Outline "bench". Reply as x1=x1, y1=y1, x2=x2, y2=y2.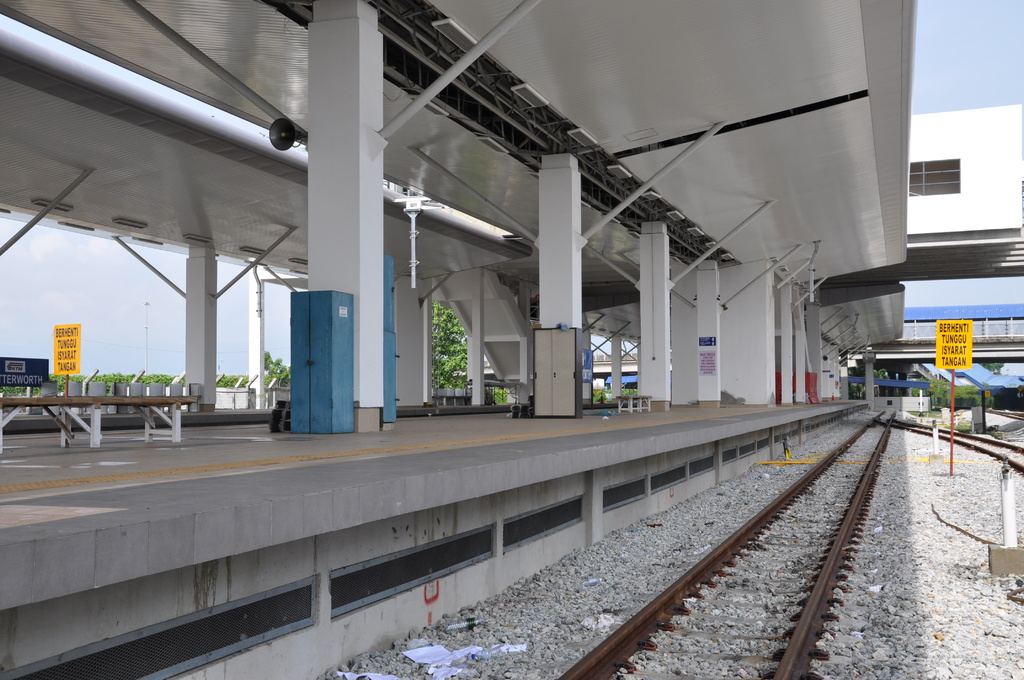
x1=0, y1=395, x2=198, y2=445.
